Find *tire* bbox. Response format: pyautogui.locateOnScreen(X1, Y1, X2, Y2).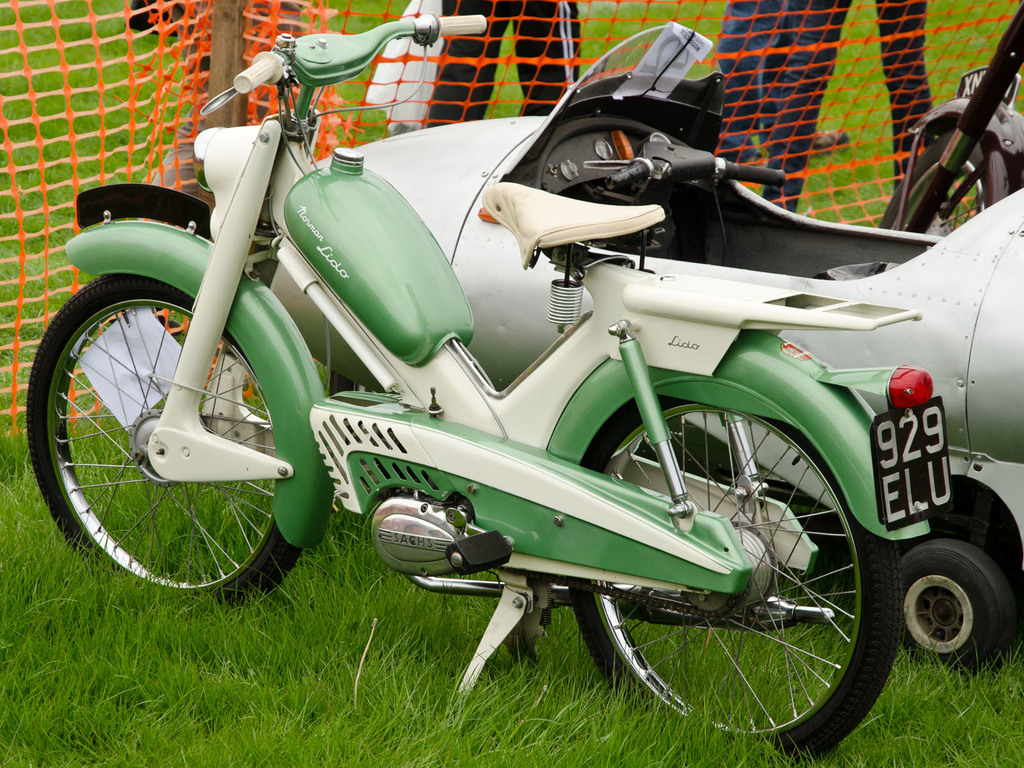
pyautogui.locateOnScreen(559, 363, 935, 752).
